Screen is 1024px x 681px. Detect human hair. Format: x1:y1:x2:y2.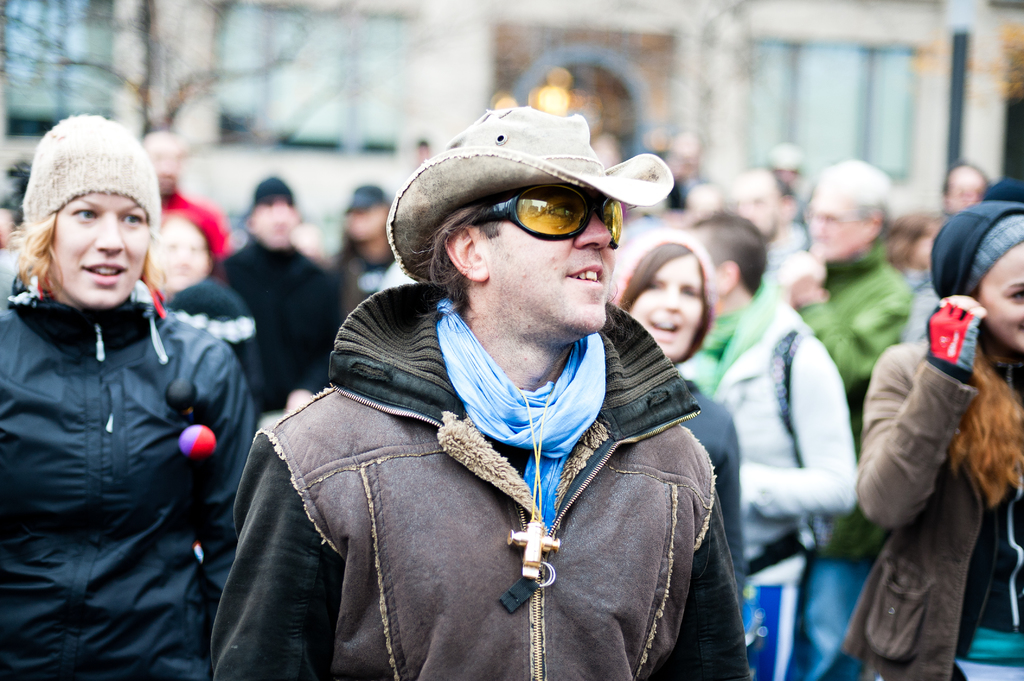
420:208:497:312.
